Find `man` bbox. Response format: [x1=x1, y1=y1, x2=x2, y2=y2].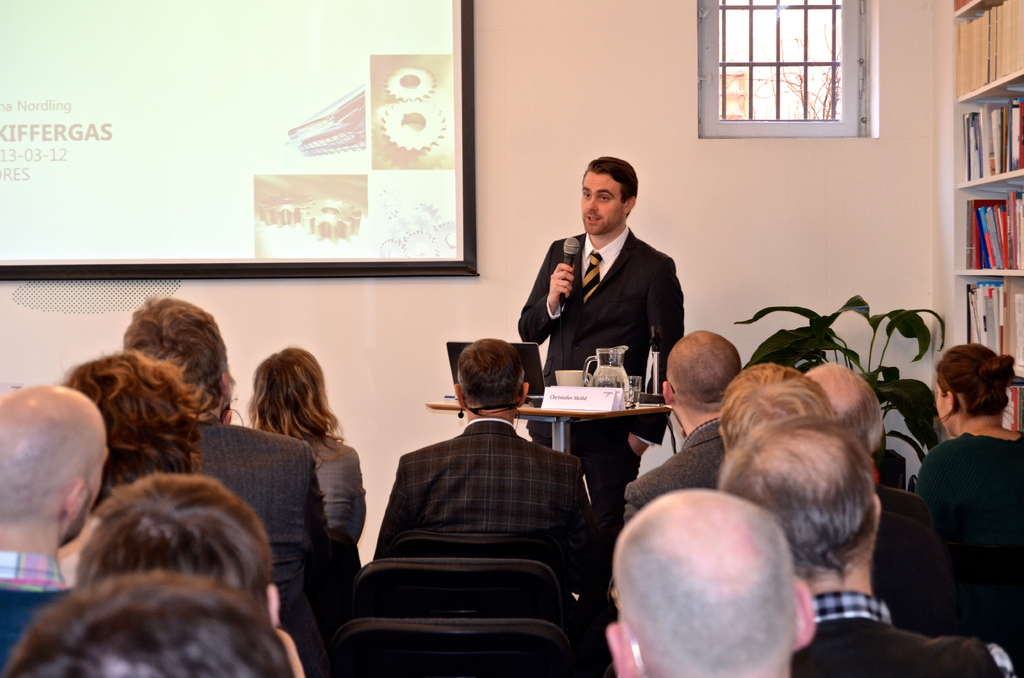
[x1=80, y1=472, x2=280, y2=627].
